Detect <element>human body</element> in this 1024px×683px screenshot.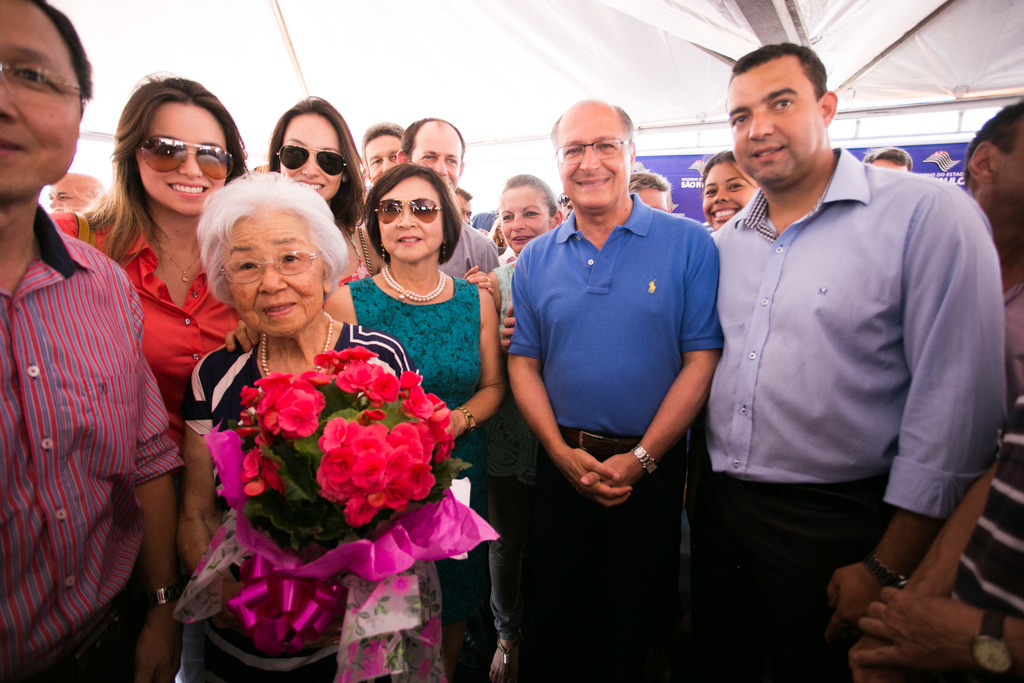
Detection: locate(672, 70, 1002, 638).
